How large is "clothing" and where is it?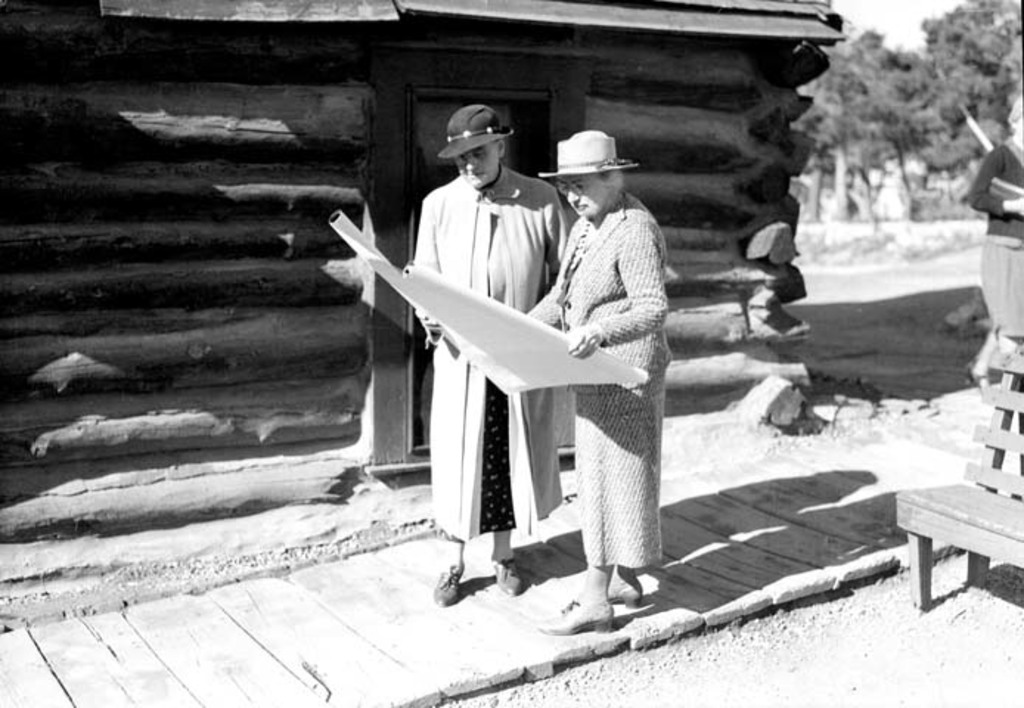
Bounding box: [x1=480, y1=376, x2=515, y2=534].
